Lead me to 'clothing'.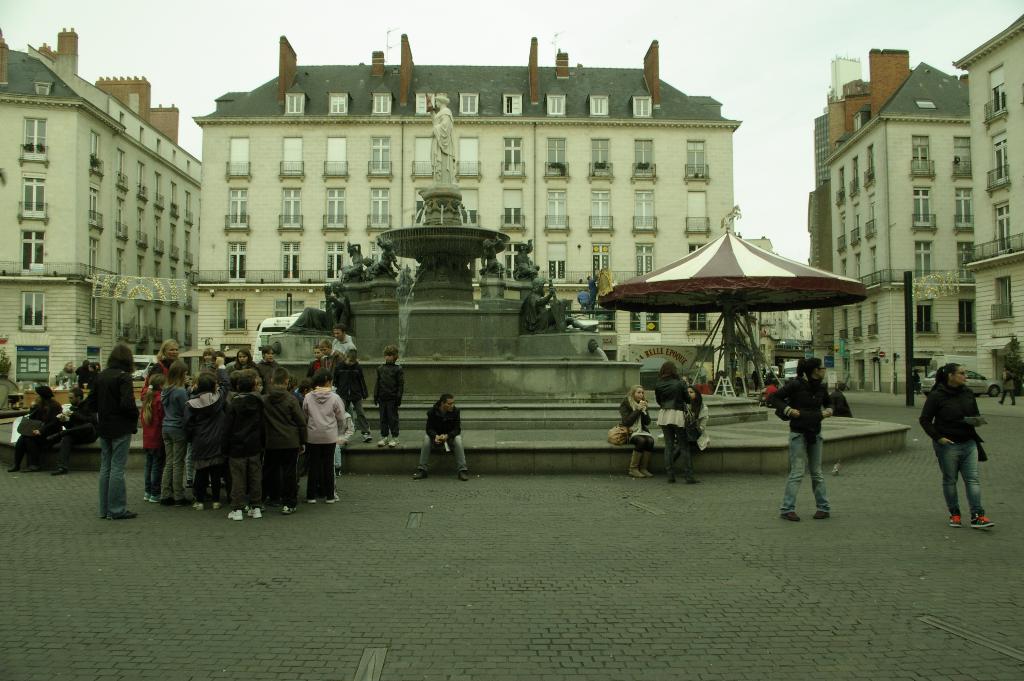
Lead to x1=97, y1=359, x2=134, y2=520.
